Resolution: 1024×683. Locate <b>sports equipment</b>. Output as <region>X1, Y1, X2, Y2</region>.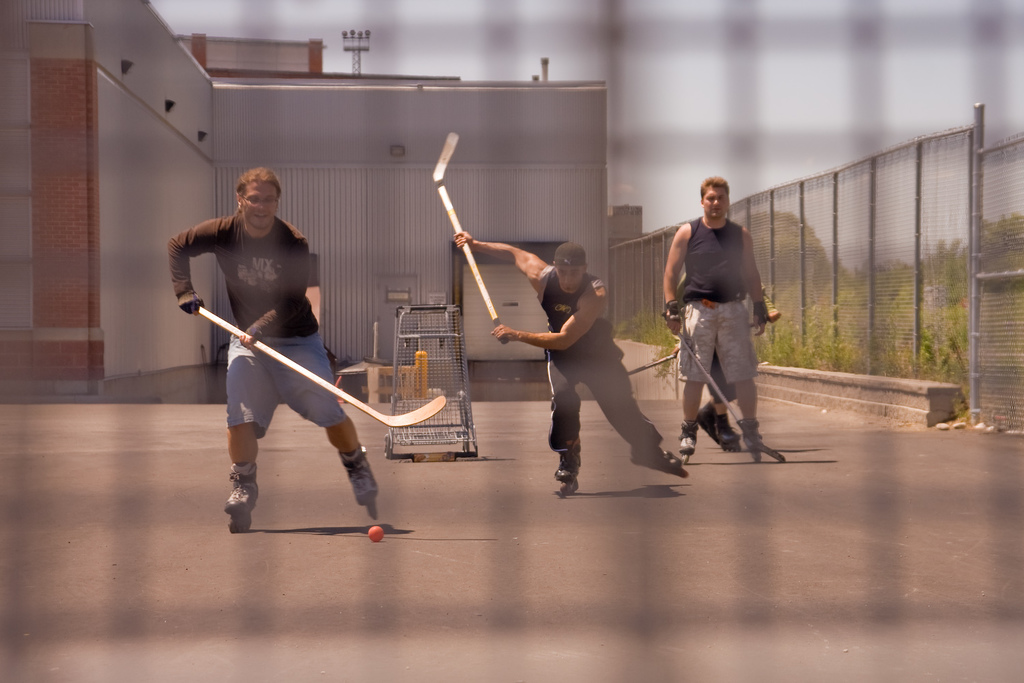
<region>431, 132, 509, 348</region>.
